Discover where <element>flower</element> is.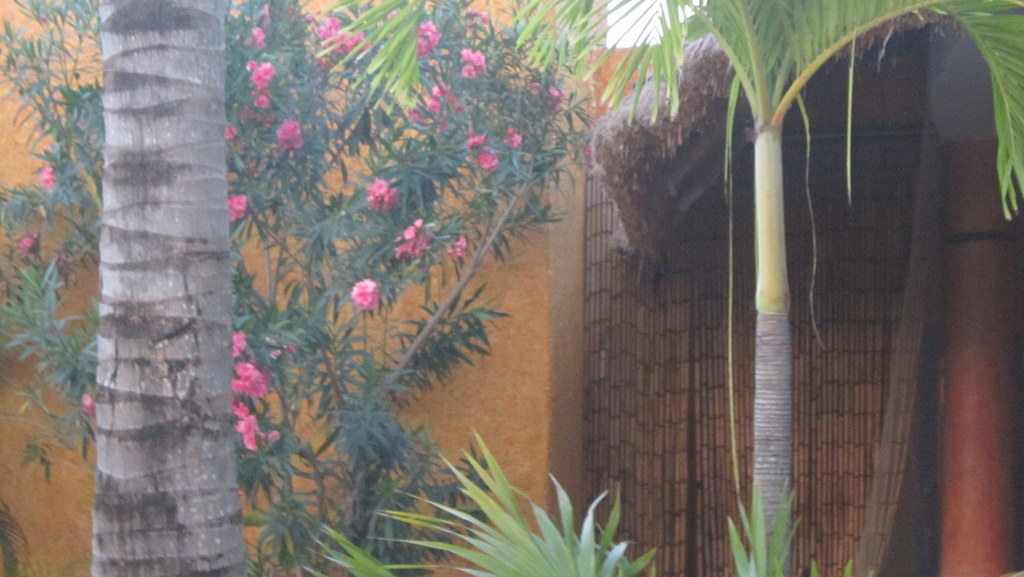
Discovered at crop(350, 279, 378, 310).
